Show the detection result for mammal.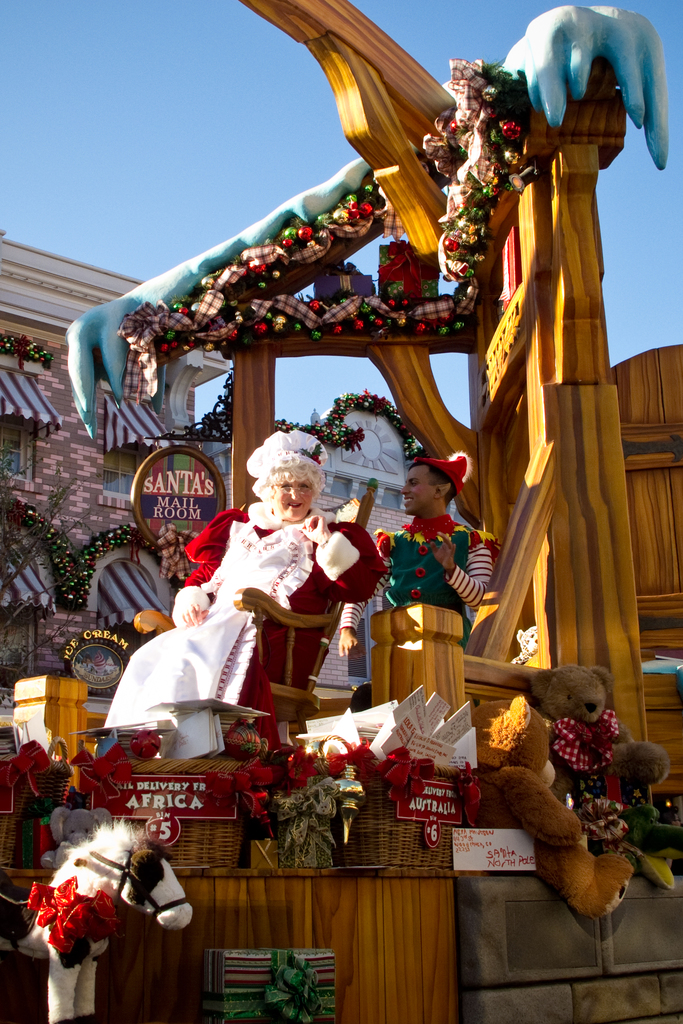
<region>522, 669, 667, 812</region>.
